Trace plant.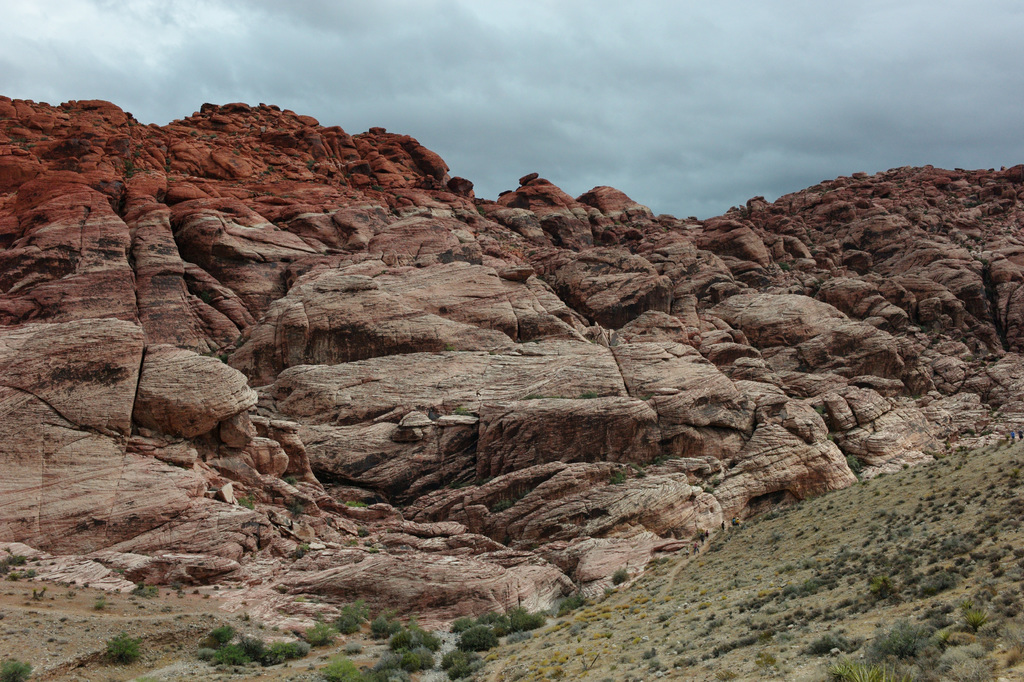
Traced to (x1=705, y1=487, x2=716, y2=496).
